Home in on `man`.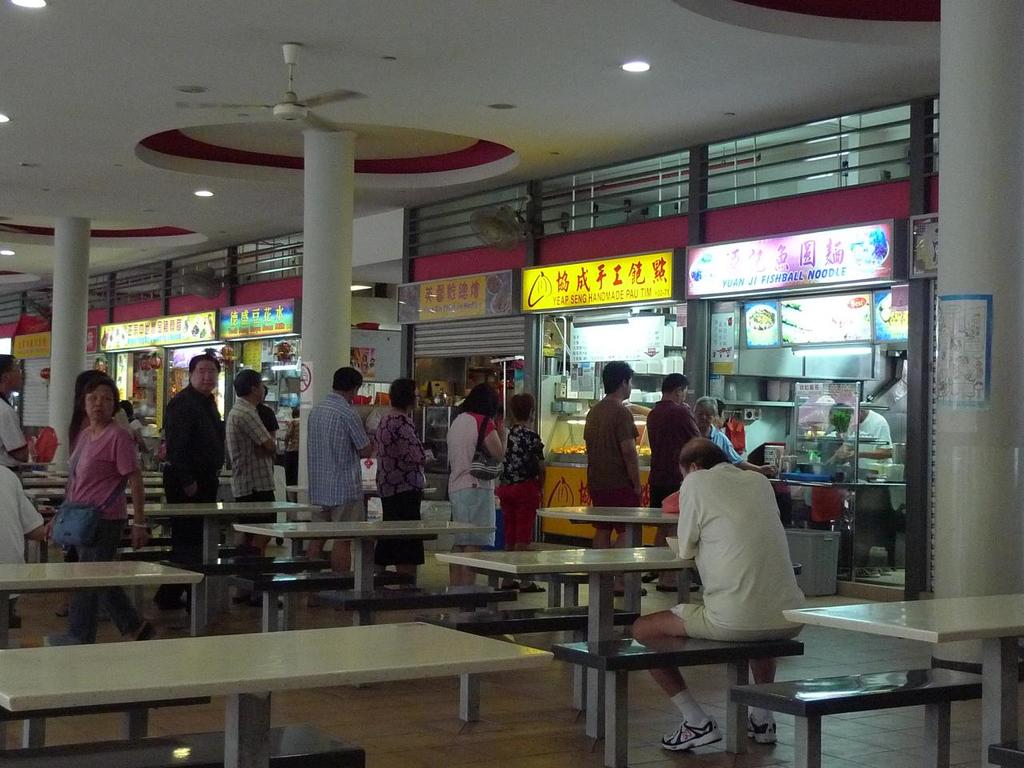
Homed in at 623, 433, 808, 754.
